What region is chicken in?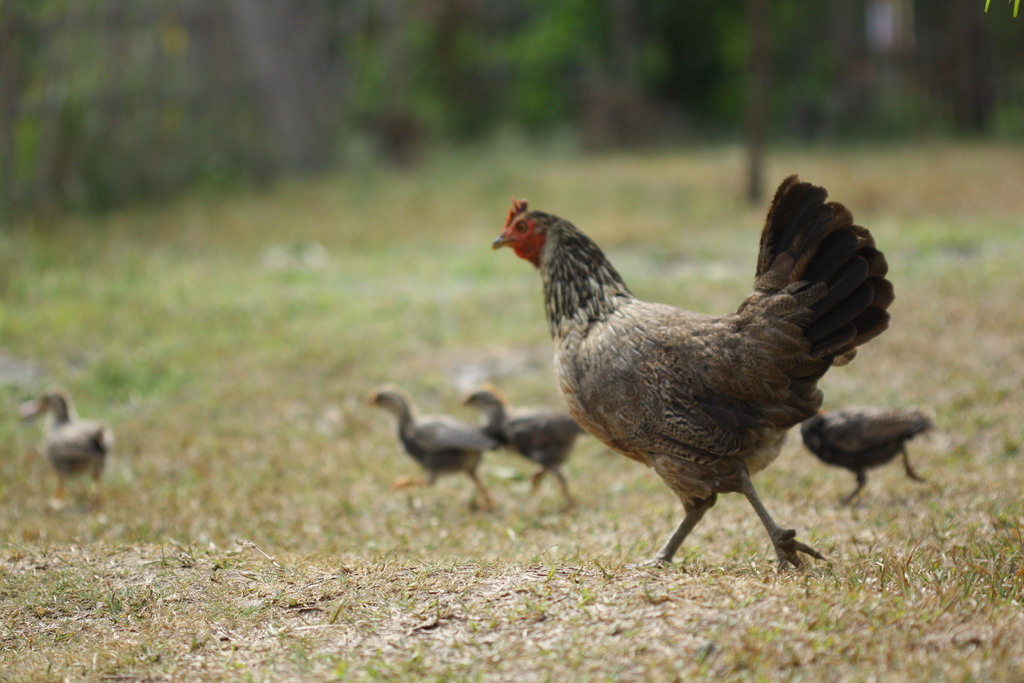
367, 386, 495, 518.
